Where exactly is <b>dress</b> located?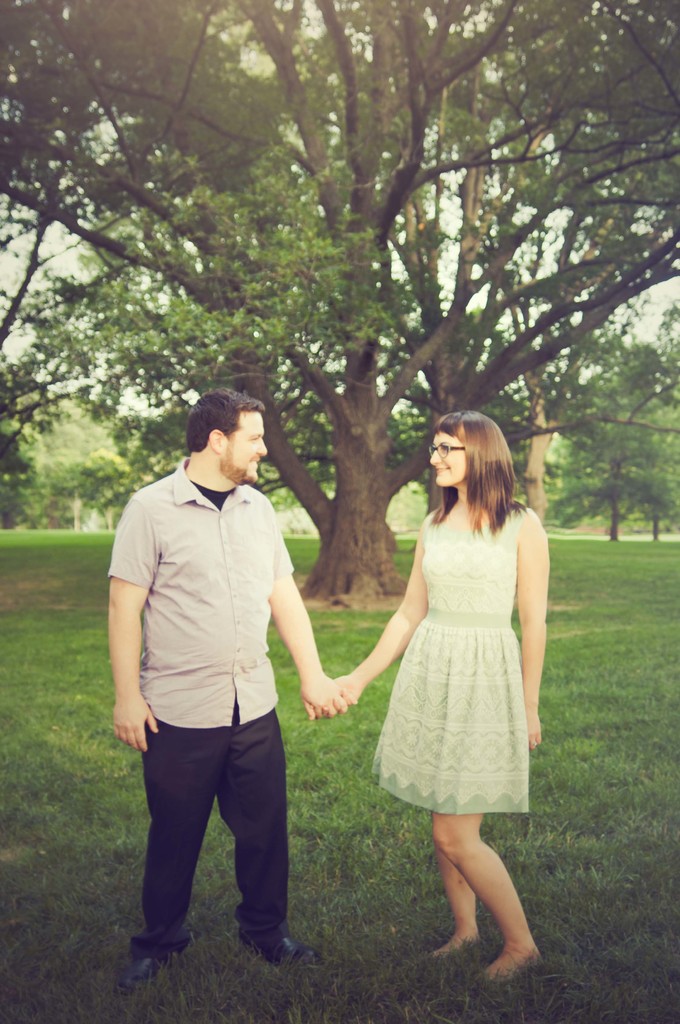
Its bounding box is {"x1": 368, "y1": 500, "x2": 533, "y2": 817}.
